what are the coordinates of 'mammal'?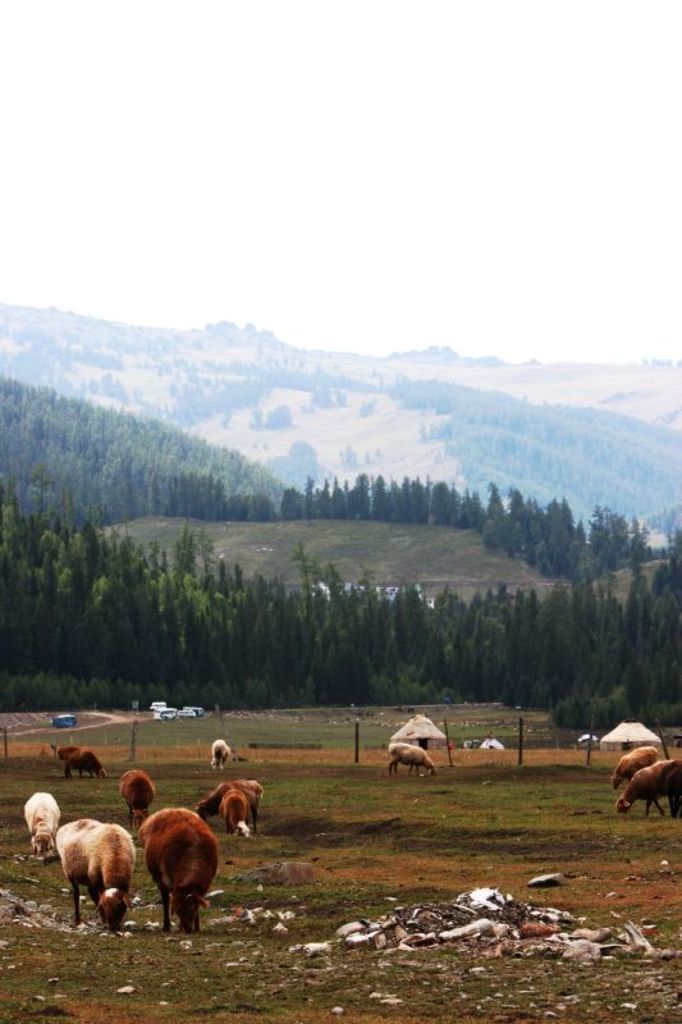
box=[54, 744, 110, 777].
